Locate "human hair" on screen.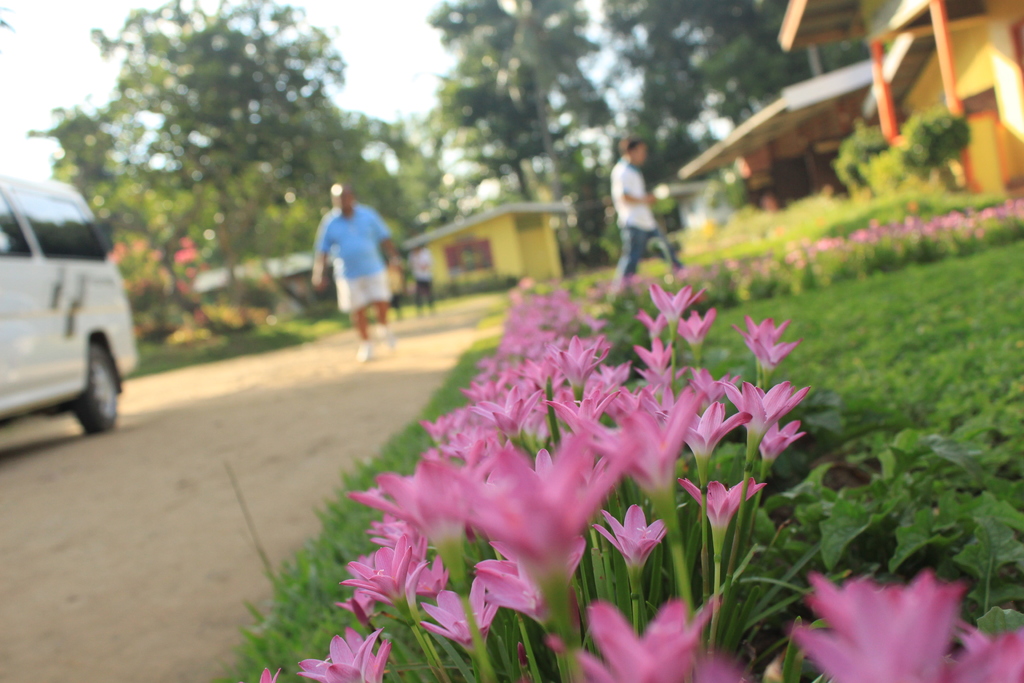
On screen at bbox=[620, 134, 642, 158].
